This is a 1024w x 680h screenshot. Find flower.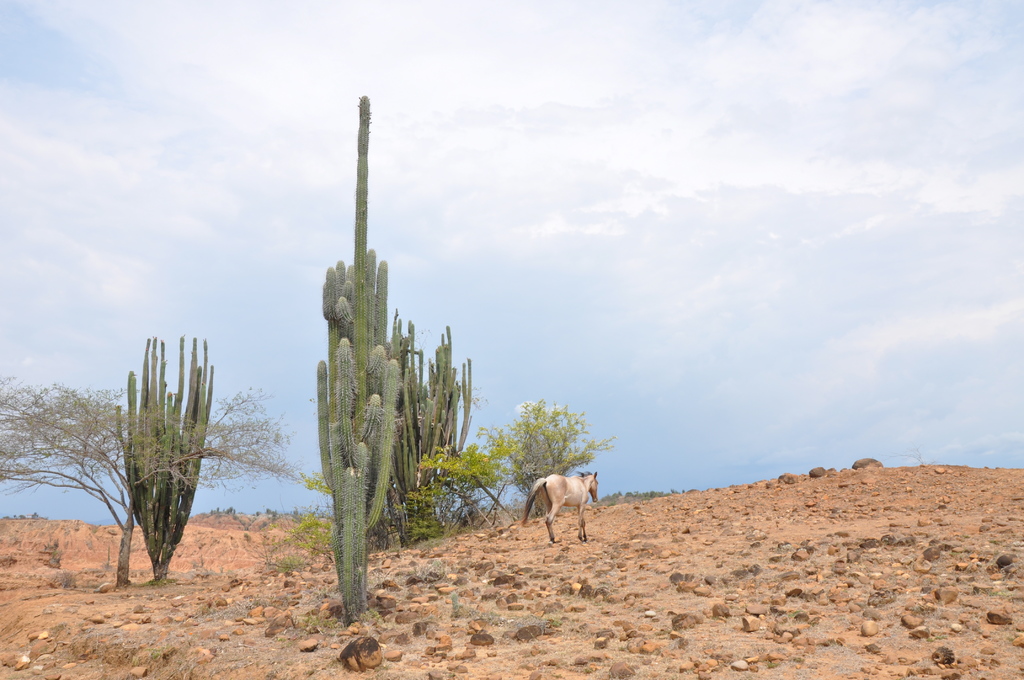
Bounding box: left=480, top=456, right=490, bottom=464.
